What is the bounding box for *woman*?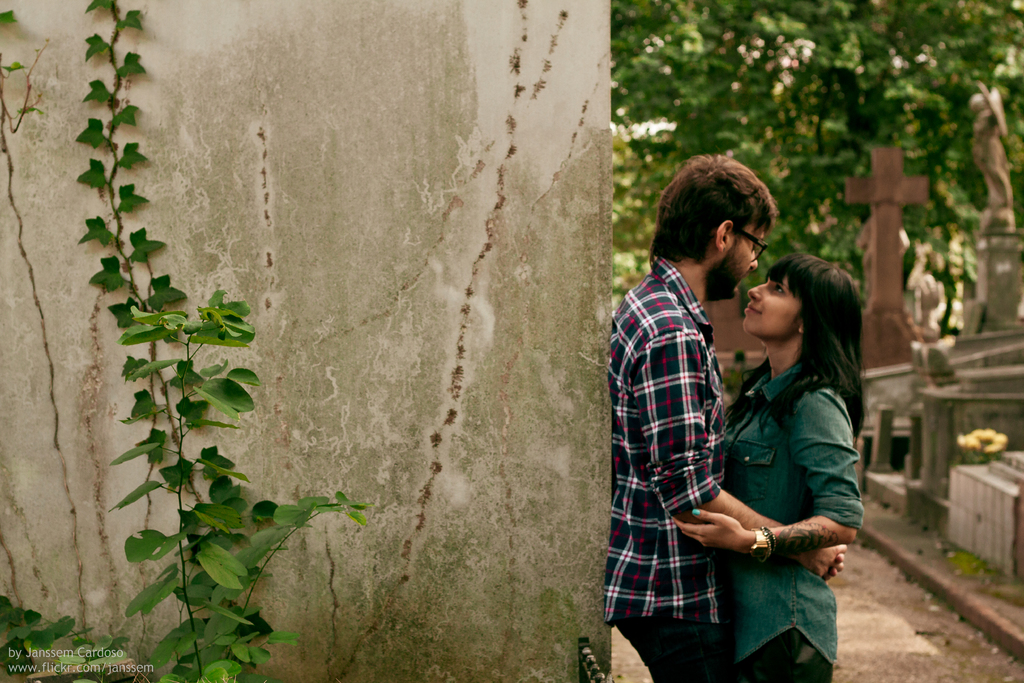
bbox=[678, 226, 877, 671].
